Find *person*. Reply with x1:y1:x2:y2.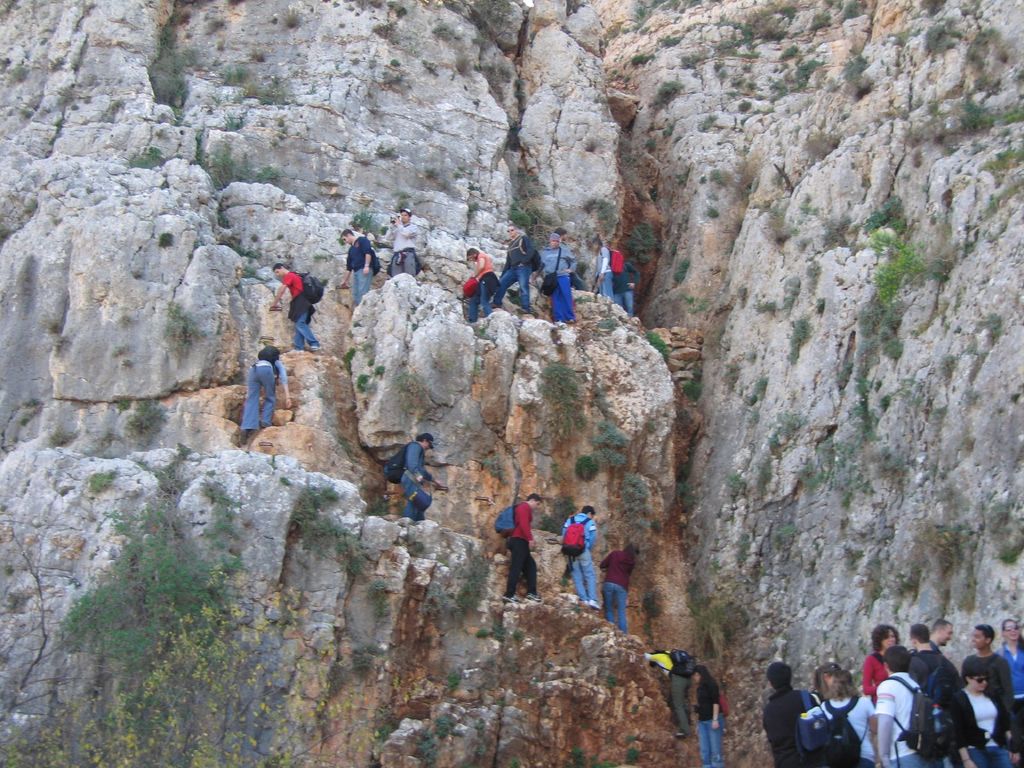
913:620:948:685.
